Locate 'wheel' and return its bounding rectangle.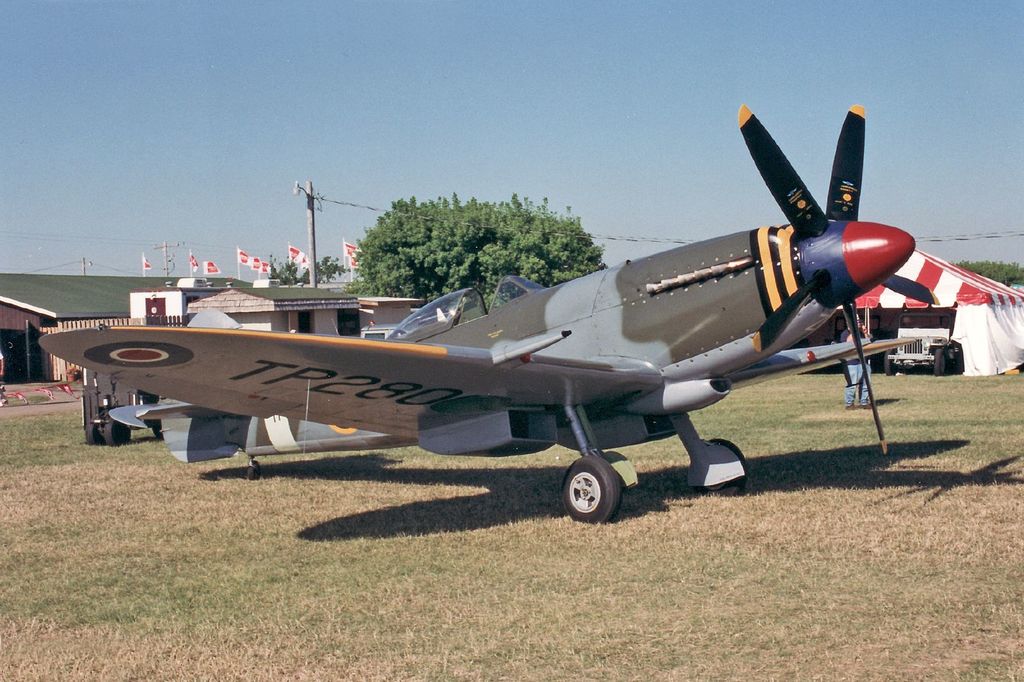
(left=83, top=416, right=104, bottom=446).
